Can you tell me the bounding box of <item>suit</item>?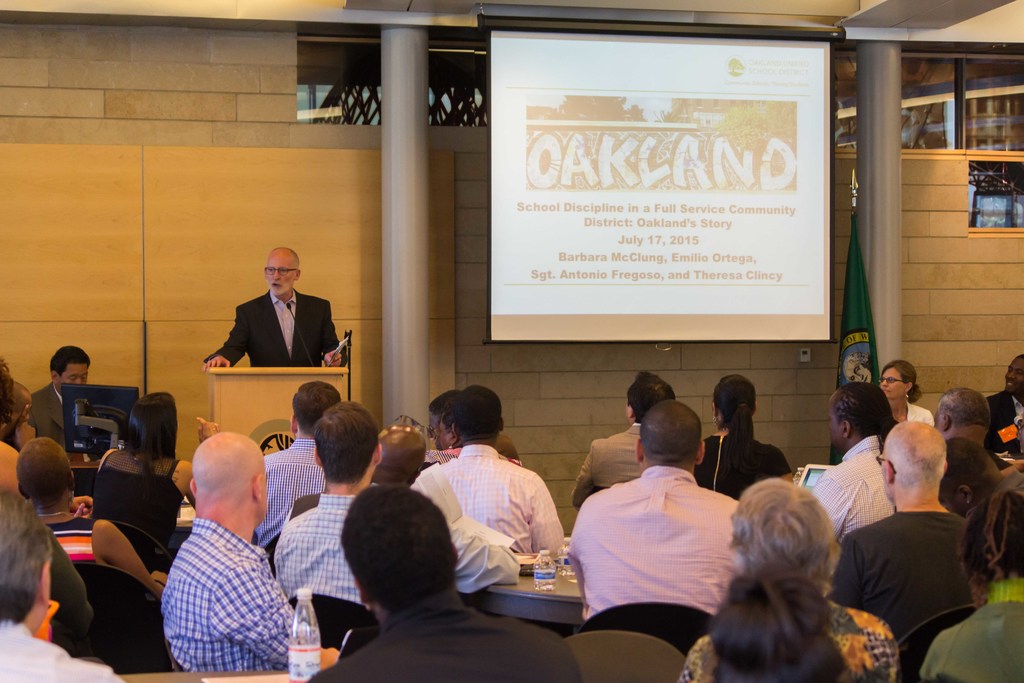
[49, 529, 91, 657].
